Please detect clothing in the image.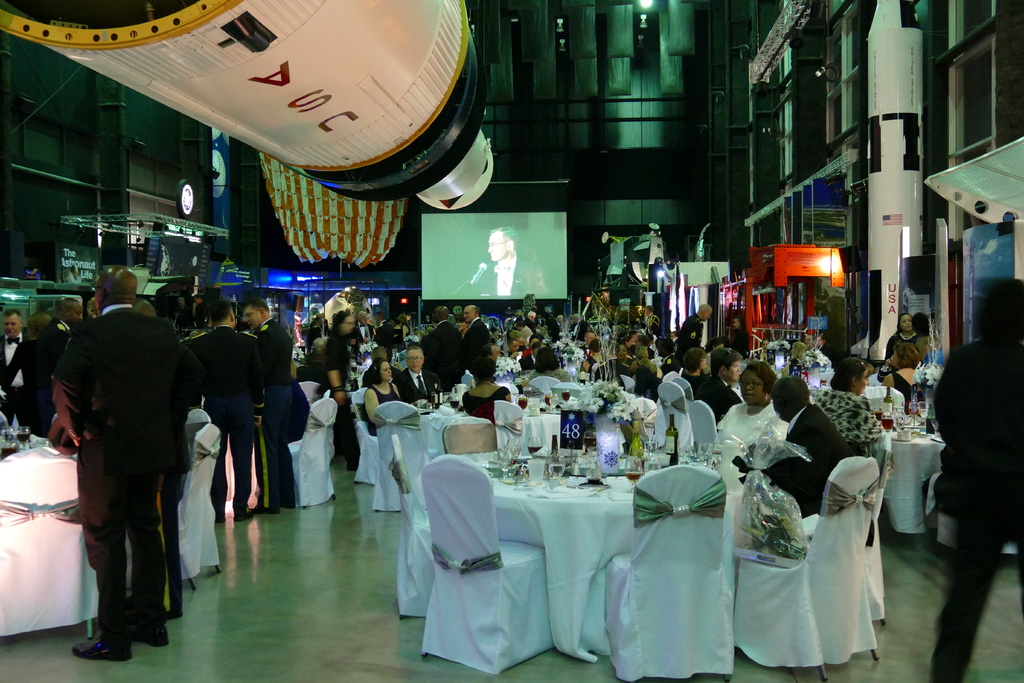
bbox=[673, 315, 705, 356].
